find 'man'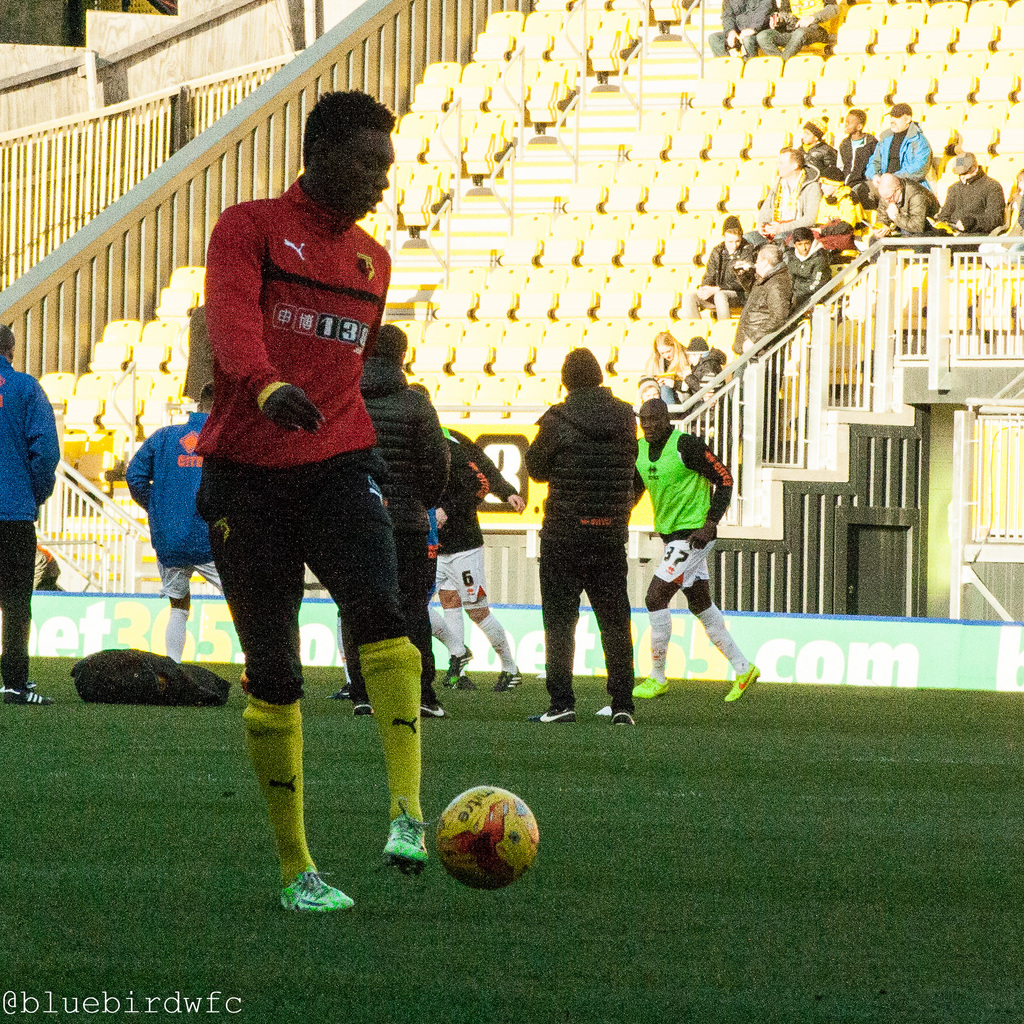
bbox=[678, 218, 774, 354]
